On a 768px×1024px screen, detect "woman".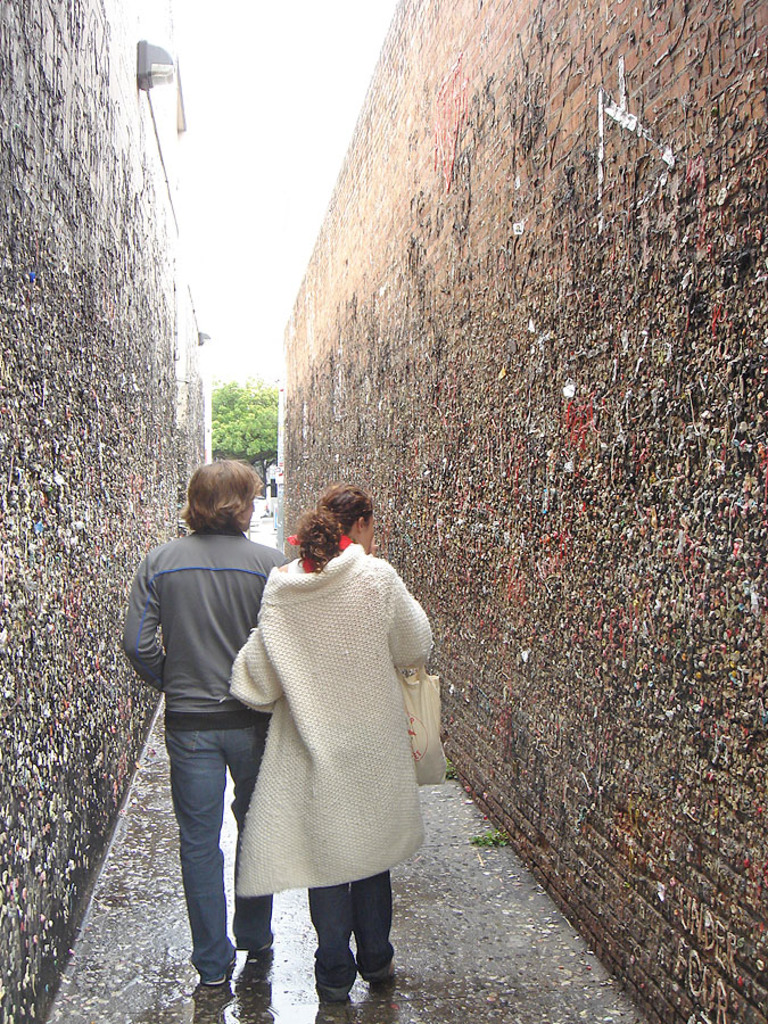
x1=206 y1=473 x2=441 y2=980.
